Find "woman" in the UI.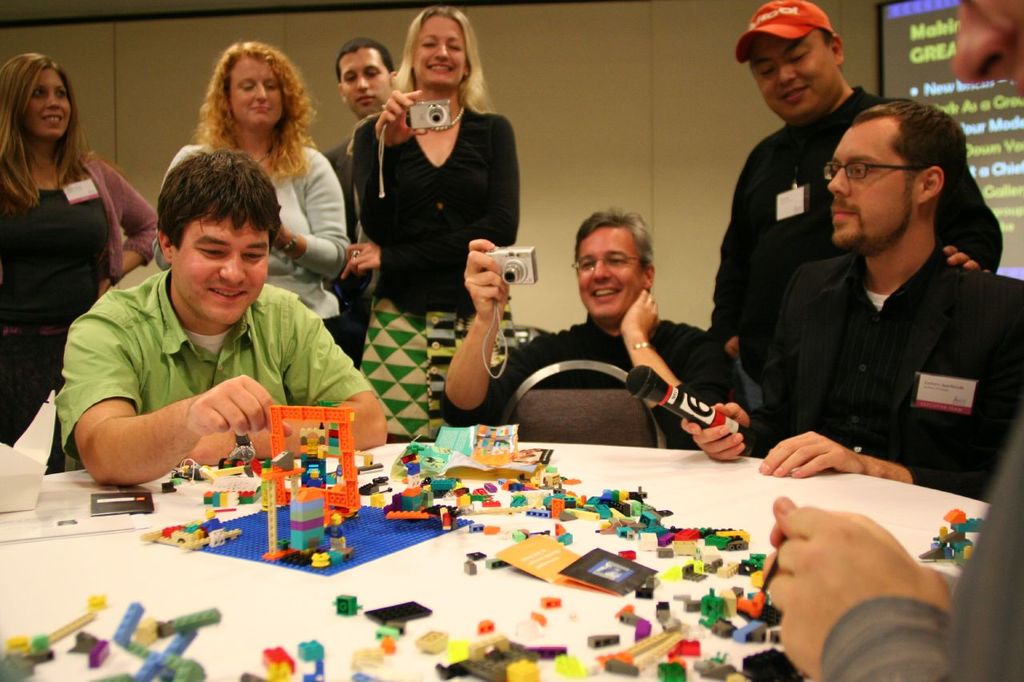
UI element at x1=159 y1=38 x2=348 y2=341.
